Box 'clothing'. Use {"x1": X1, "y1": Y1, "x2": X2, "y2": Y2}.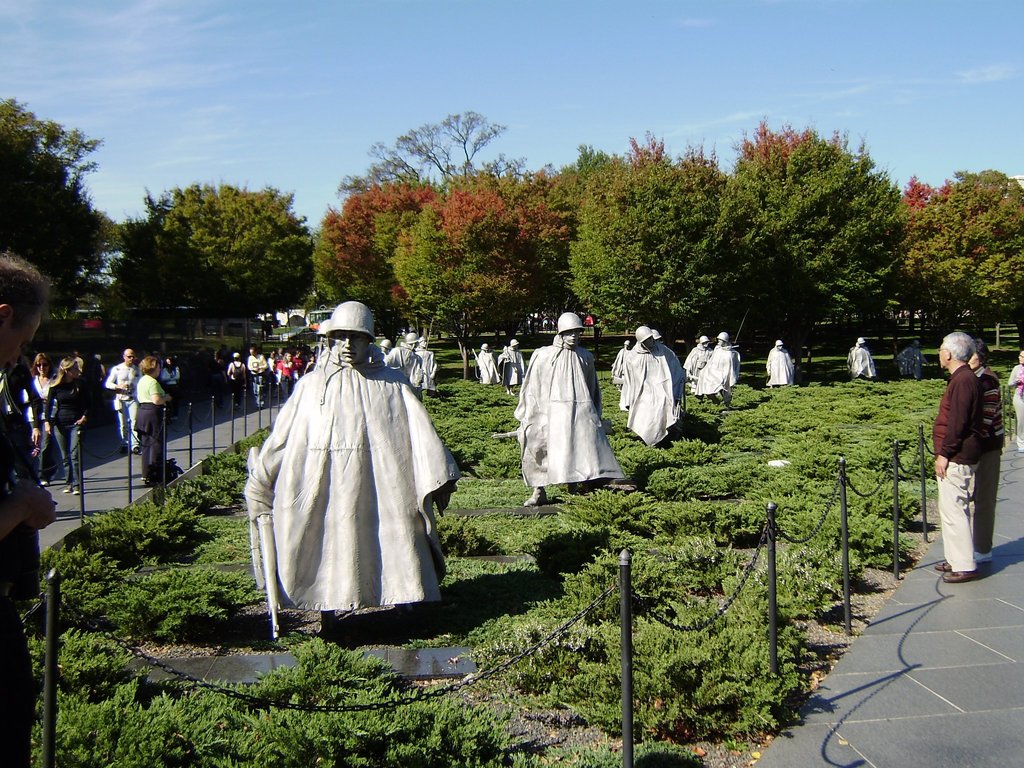
{"x1": 976, "y1": 359, "x2": 1006, "y2": 543}.
